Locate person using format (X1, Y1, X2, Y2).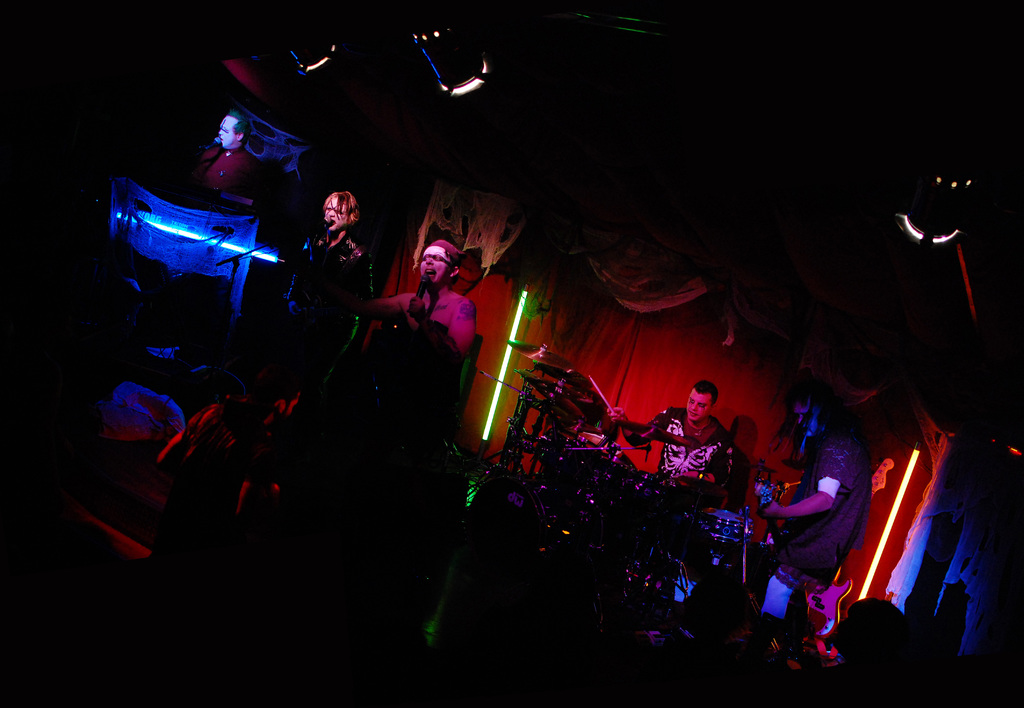
(284, 191, 373, 342).
